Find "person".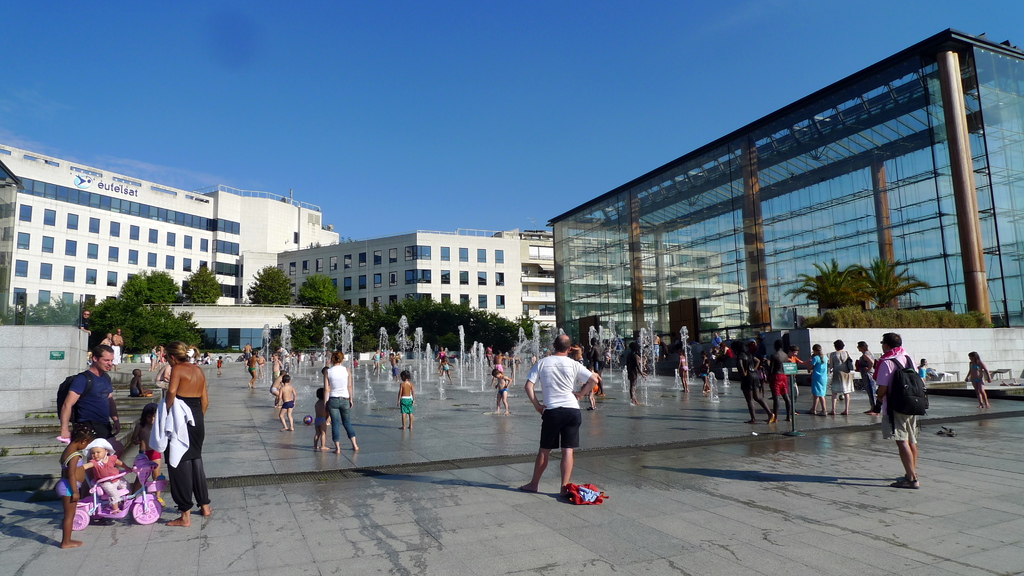
{"left": 545, "top": 347, "right": 552, "bottom": 358}.
